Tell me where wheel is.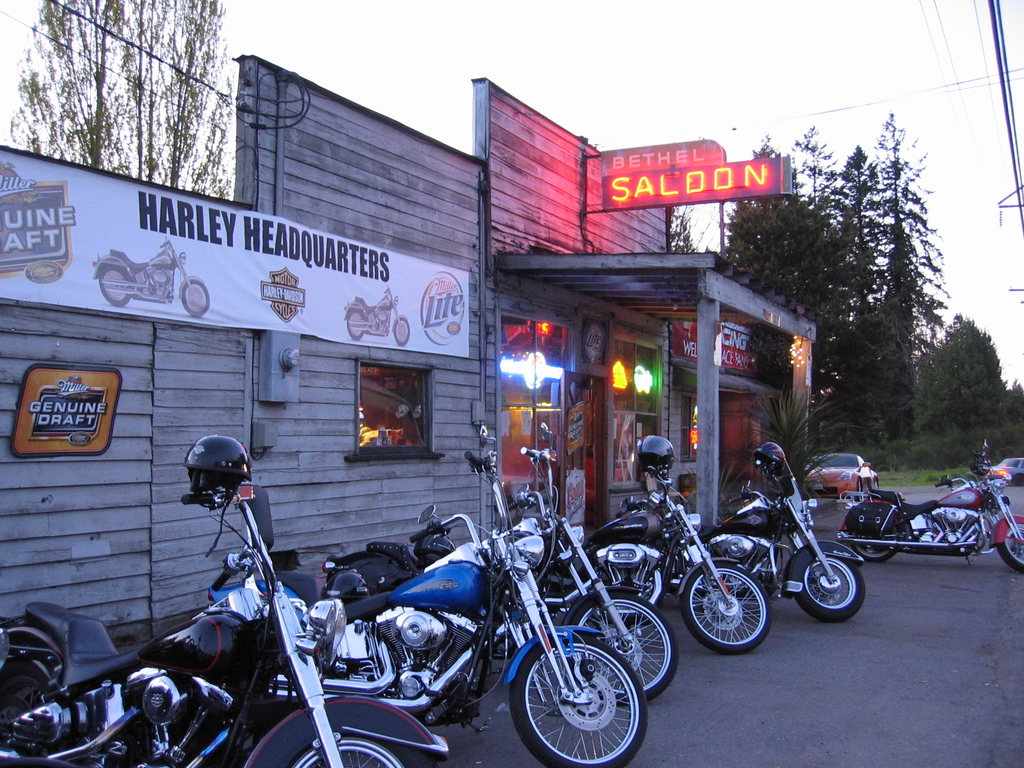
wheel is at 854:474:864:503.
